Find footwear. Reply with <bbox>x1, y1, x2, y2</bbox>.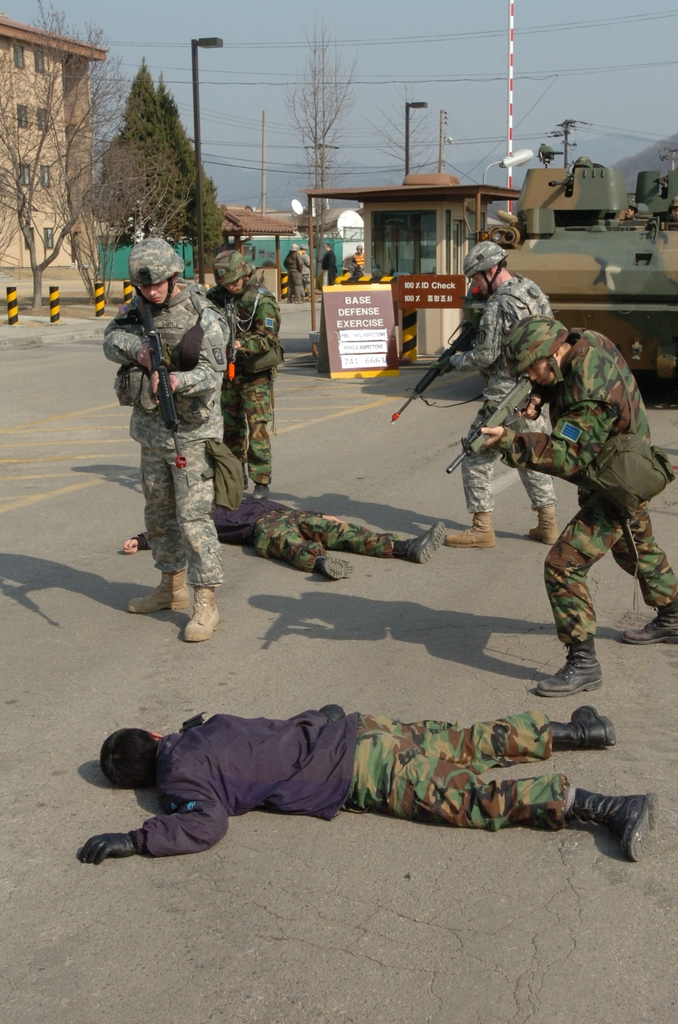
<bbox>553, 783, 653, 852</bbox>.
